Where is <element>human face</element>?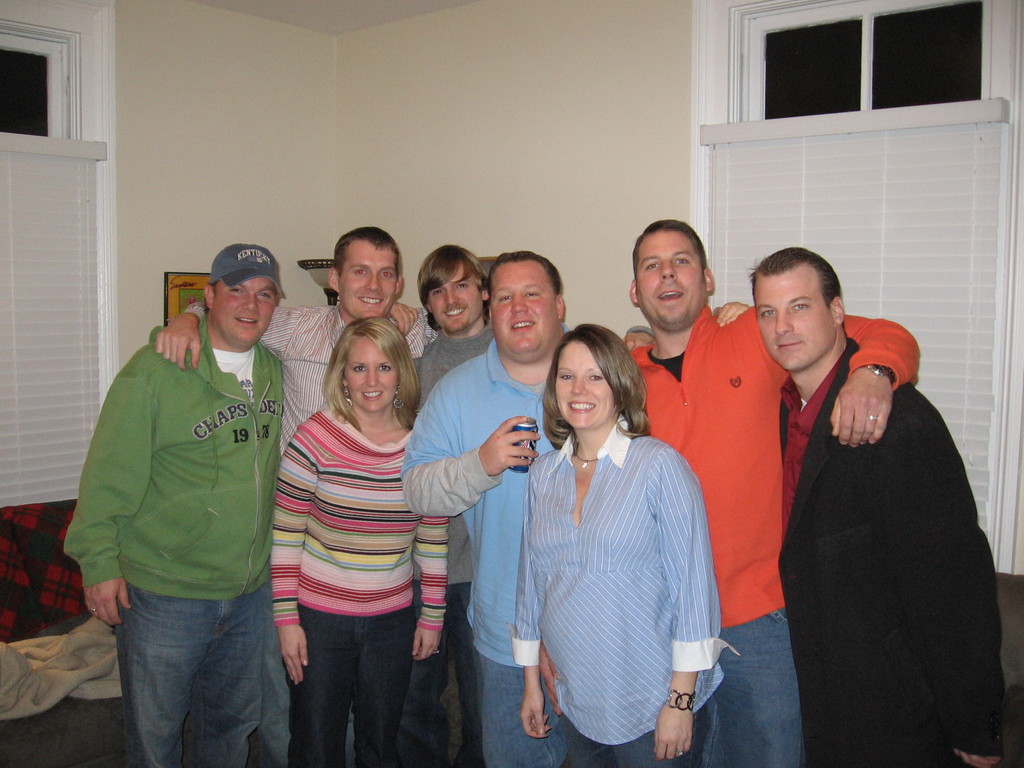
(428, 266, 479, 333).
